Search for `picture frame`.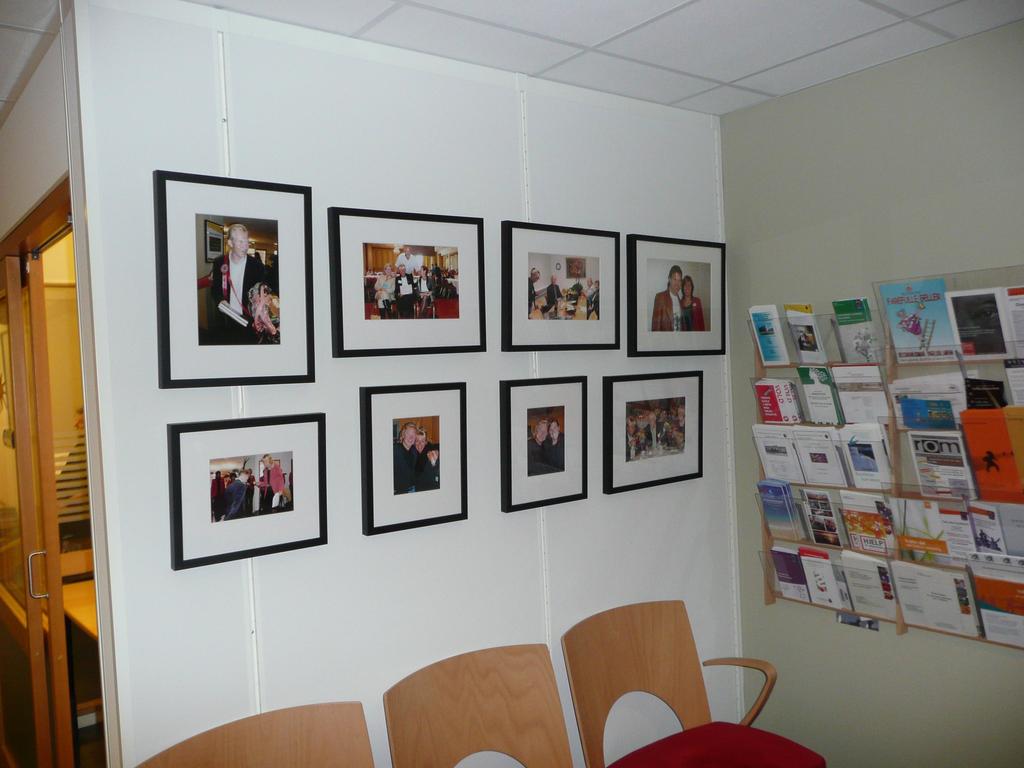
Found at 493 376 589 523.
